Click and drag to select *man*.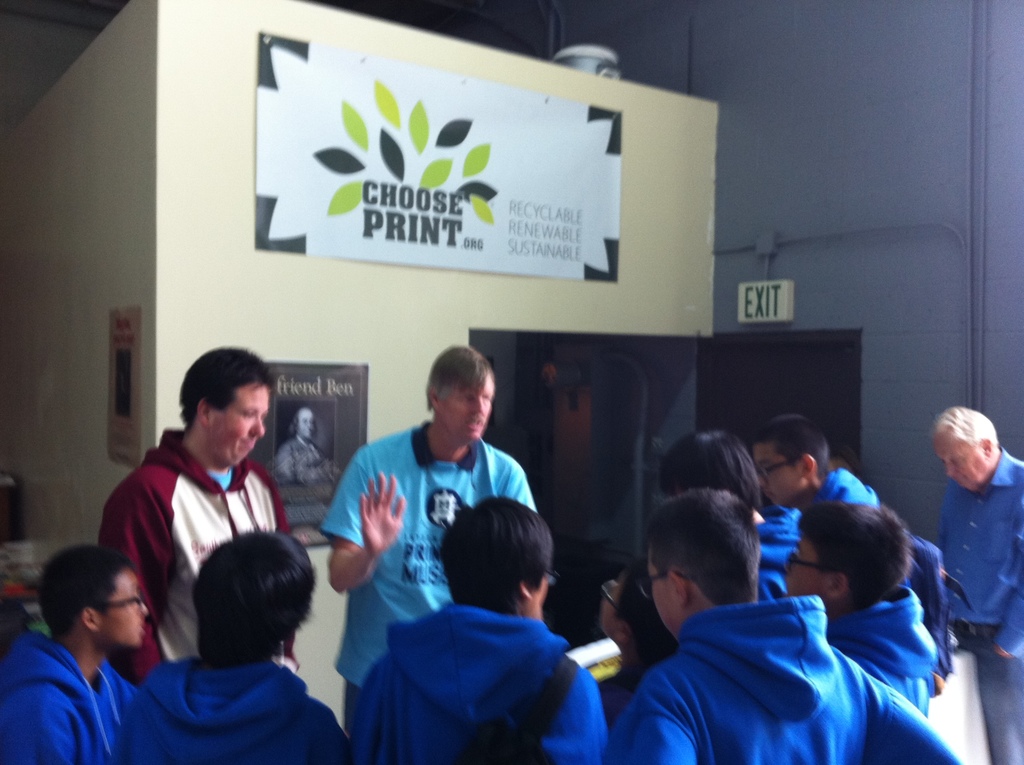
Selection: locate(353, 492, 605, 764).
